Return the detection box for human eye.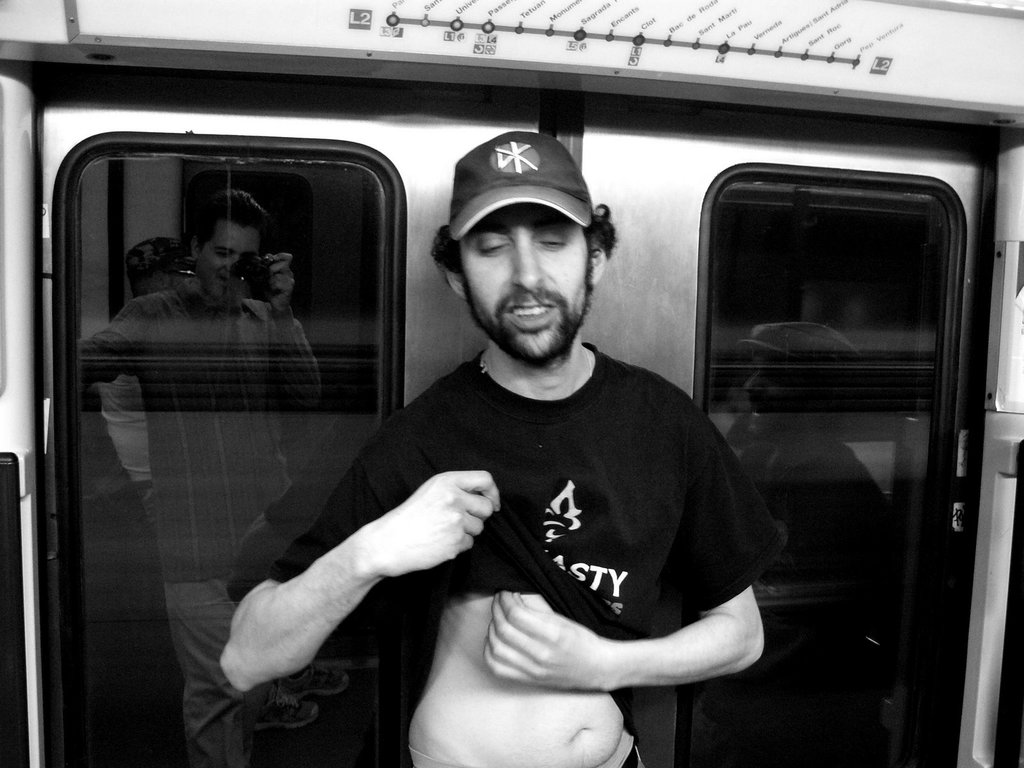
[x1=533, y1=225, x2=573, y2=250].
